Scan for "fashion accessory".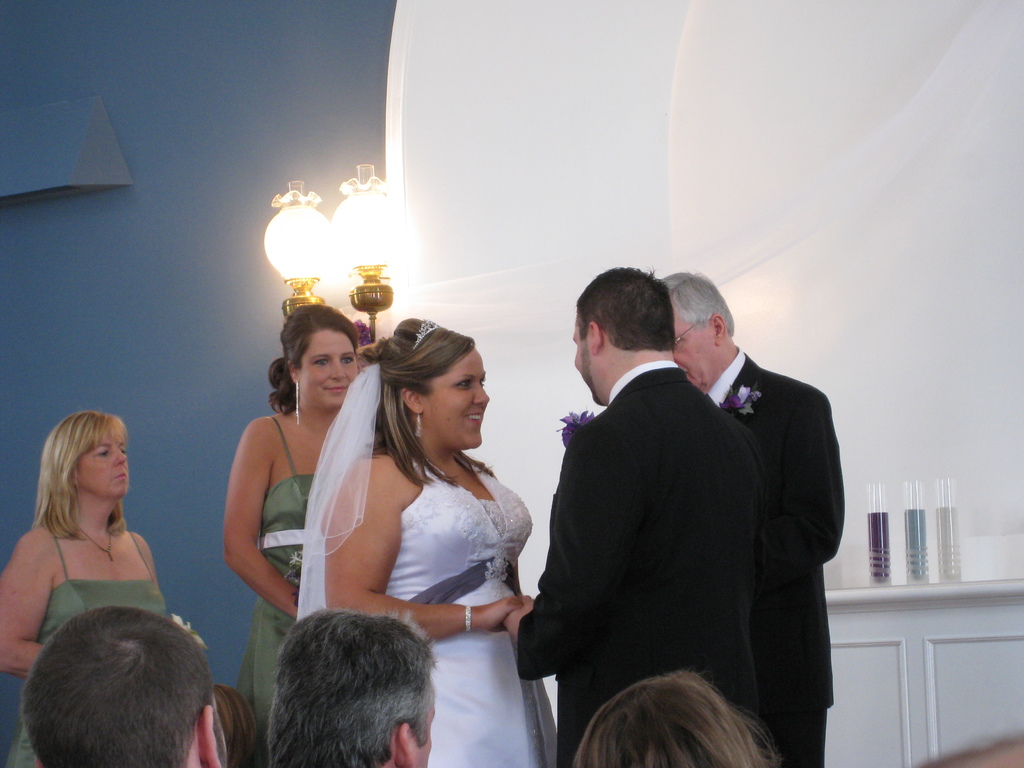
Scan result: <bbox>416, 415, 423, 438</bbox>.
